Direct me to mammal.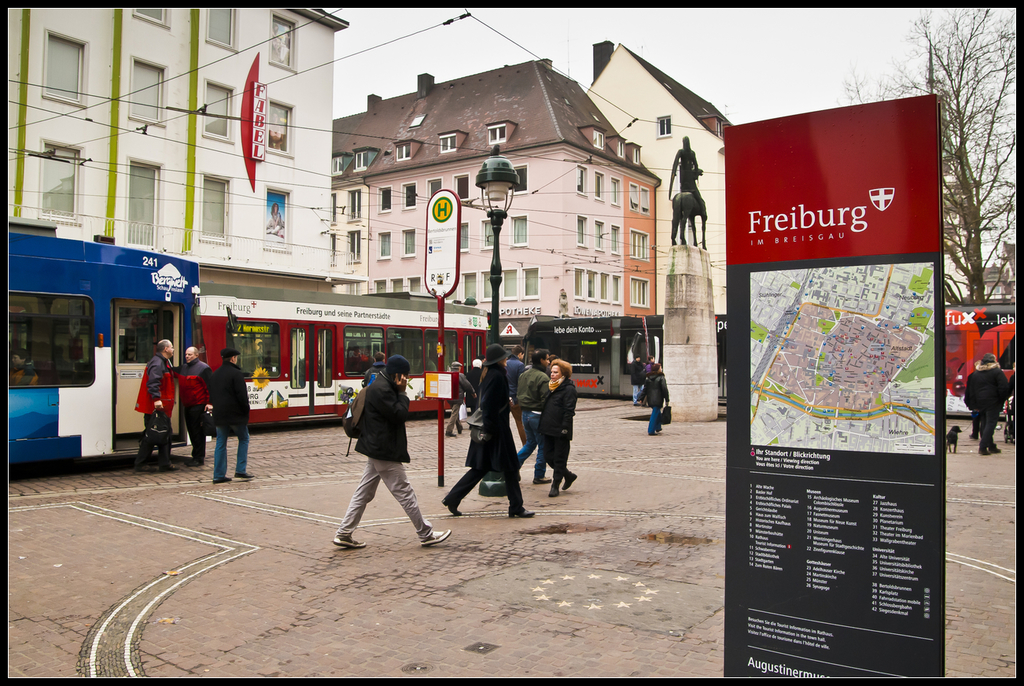
Direction: bbox(322, 351, 439, 543).
